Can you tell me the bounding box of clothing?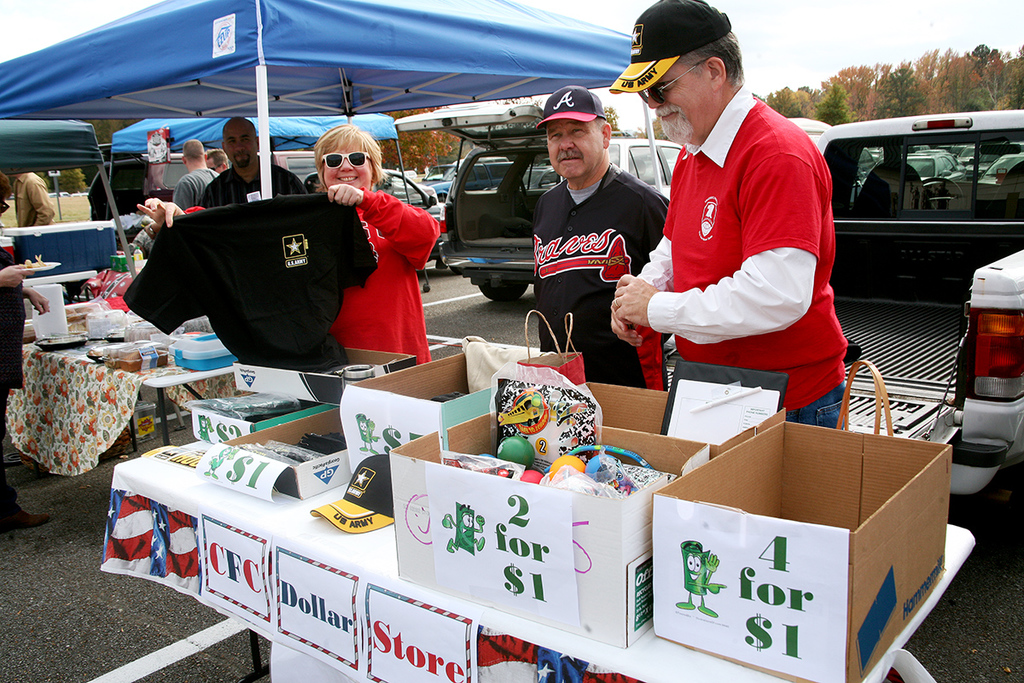
[532, 161, 680, 395].
